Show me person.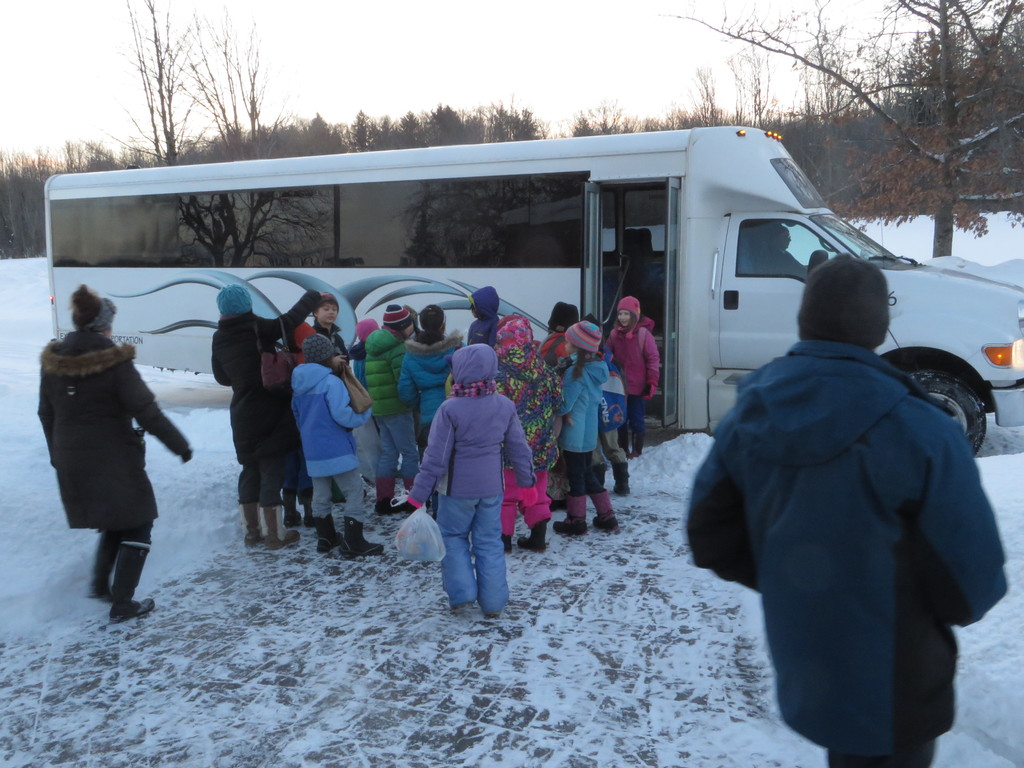
person is here: rect(755, 220, 813, 271).
